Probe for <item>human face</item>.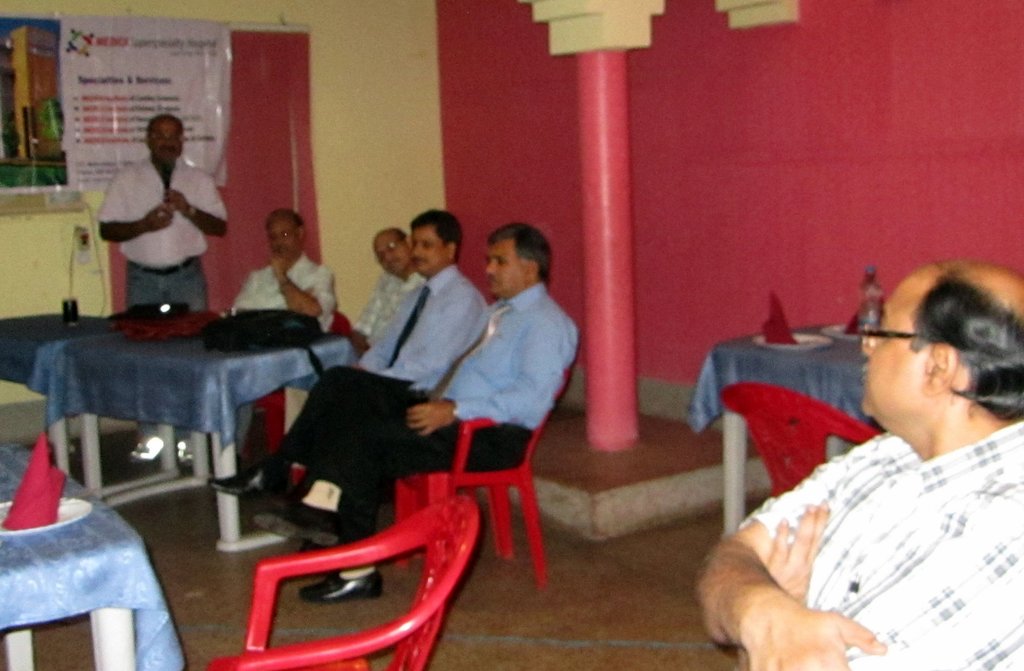
Probe result: {"x1": 266, "y1": 216, "x2": 300, "y2": 259}.
